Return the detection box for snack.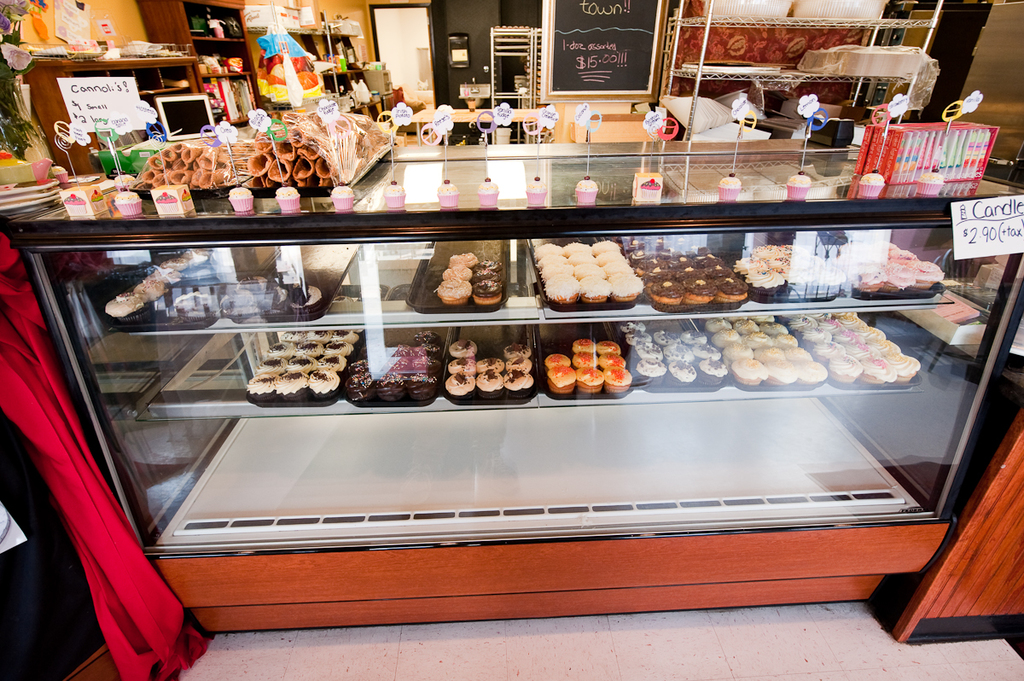
<box>480,180,498,203</box>.
